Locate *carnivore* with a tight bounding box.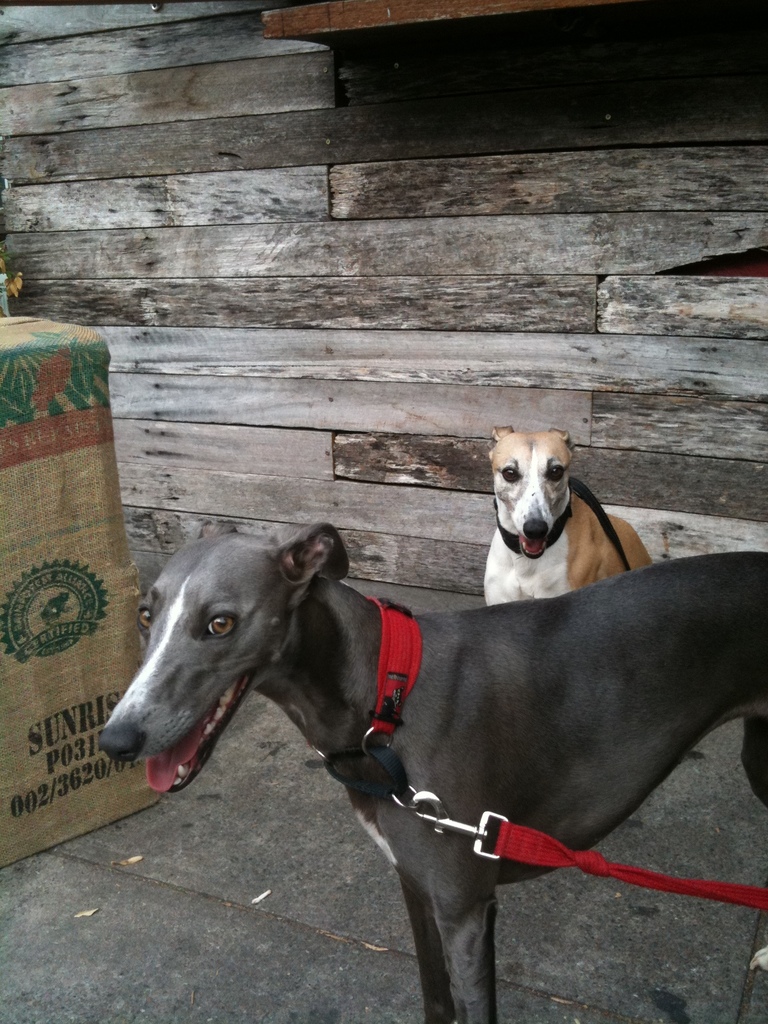
Rect(127, 545, 758, 991).
